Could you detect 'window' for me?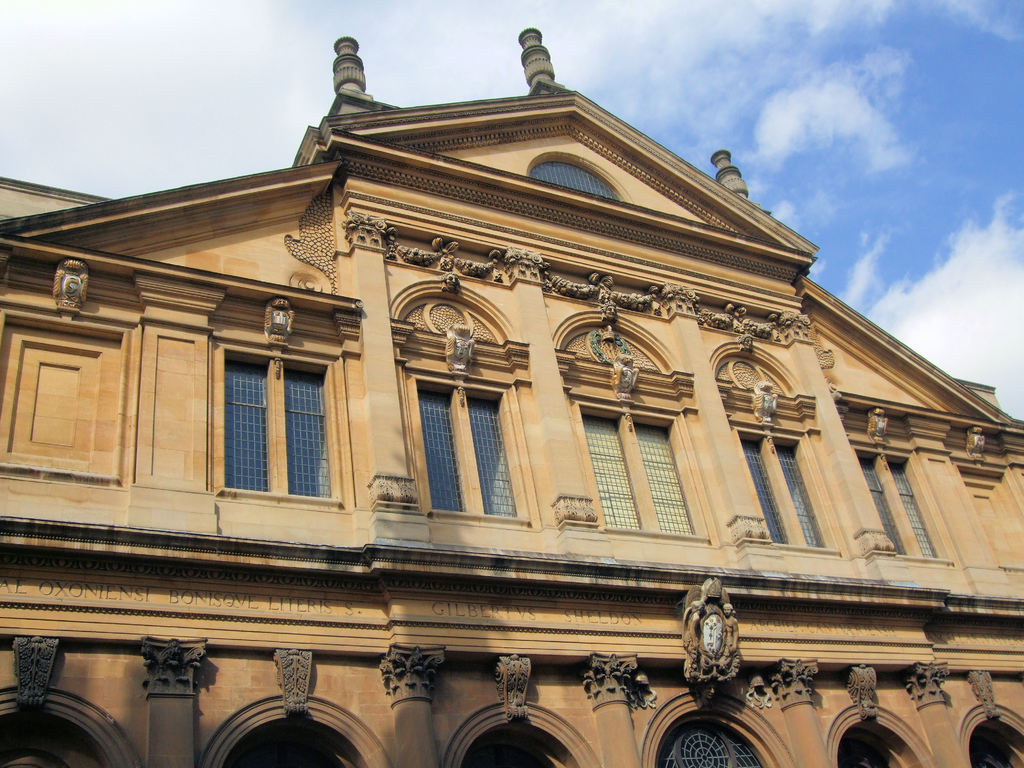
Detection result: <box>854,445,949,563</box>.
